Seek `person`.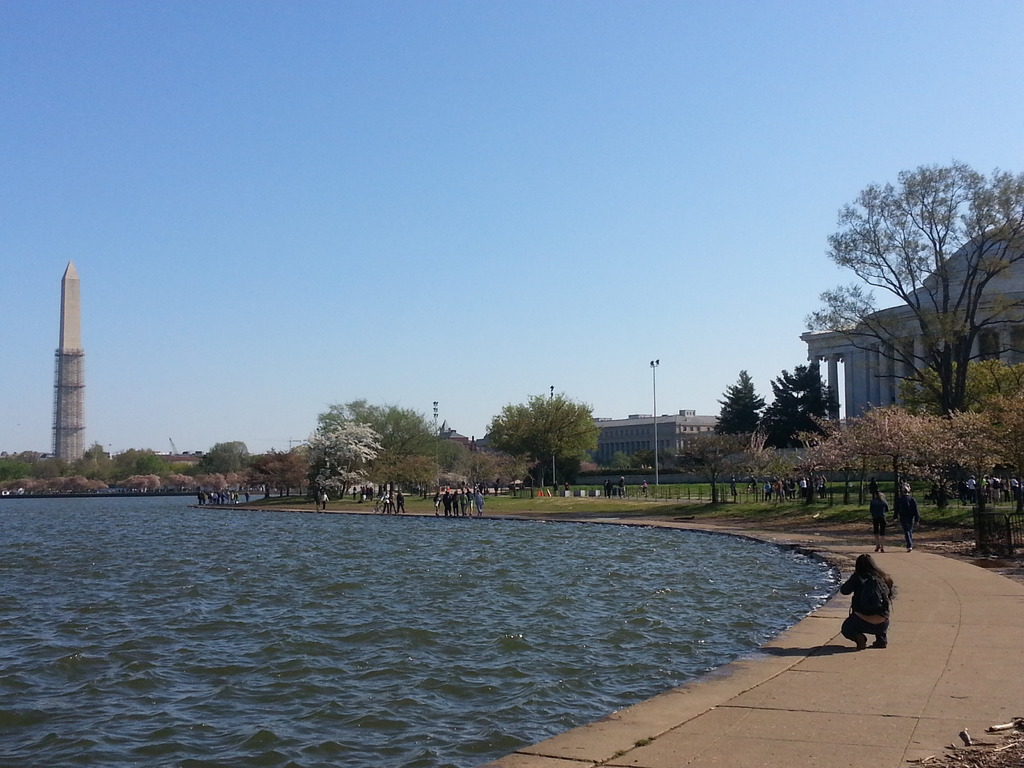
[x1=642, y1=479, x2=650, y2=494].
